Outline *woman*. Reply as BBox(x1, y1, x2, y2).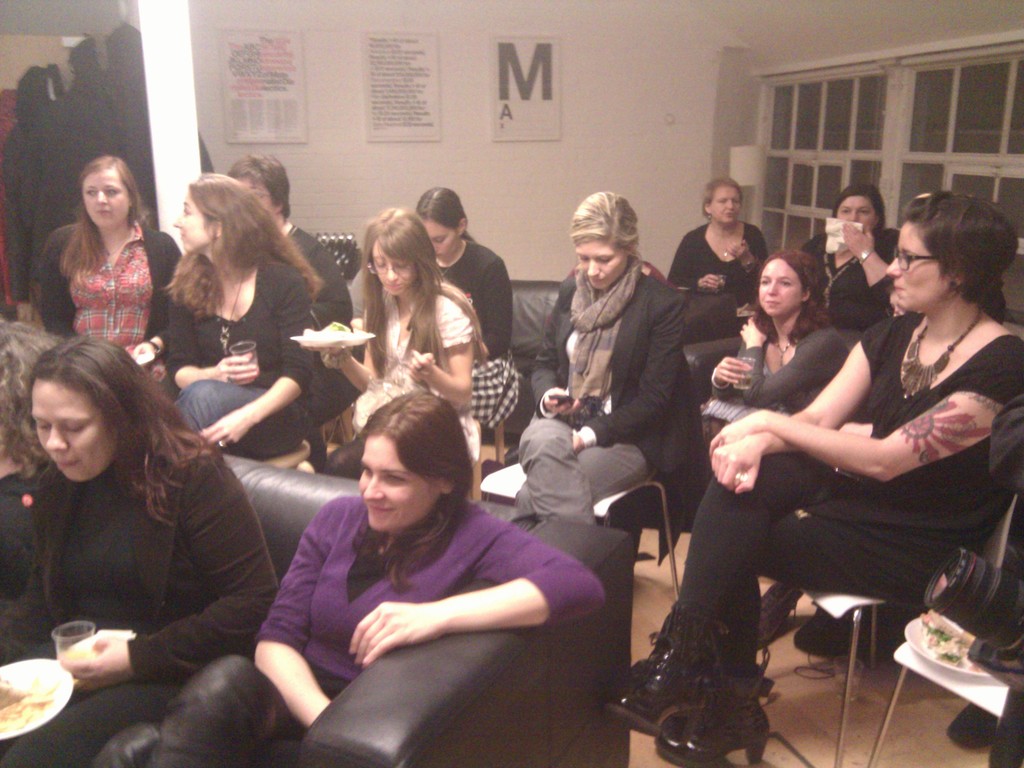
BBox(710, 248, 847, 409).
